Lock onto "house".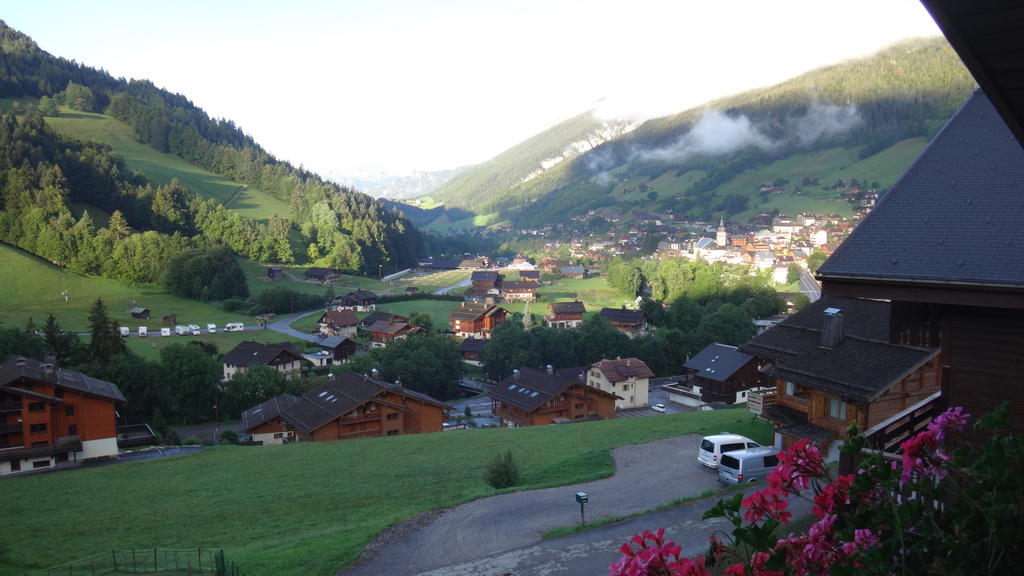
Locked: detection(691, 338, 764, 405).
